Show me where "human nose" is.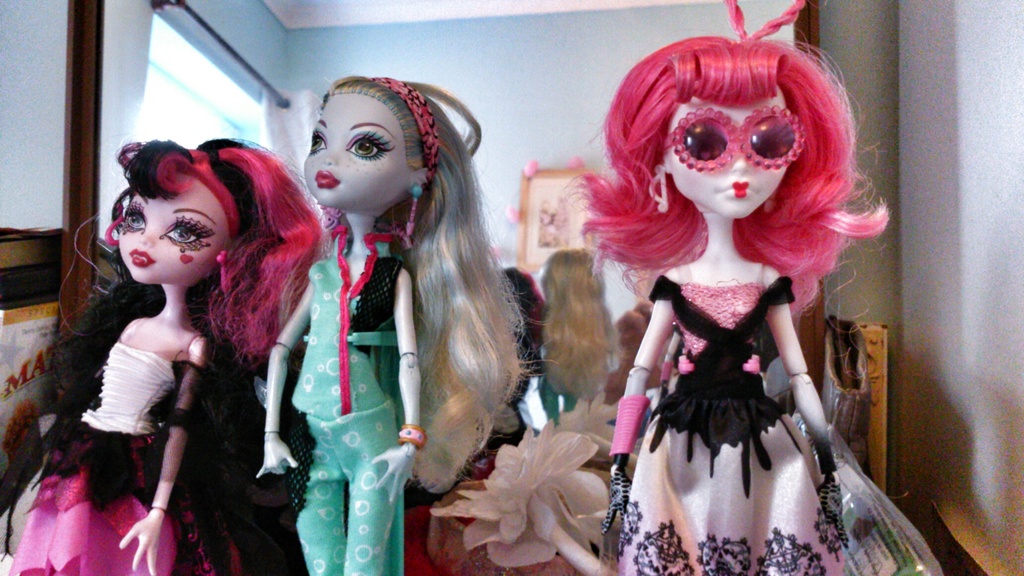
"human nose" is at crop(730, 149, 747, 170).
